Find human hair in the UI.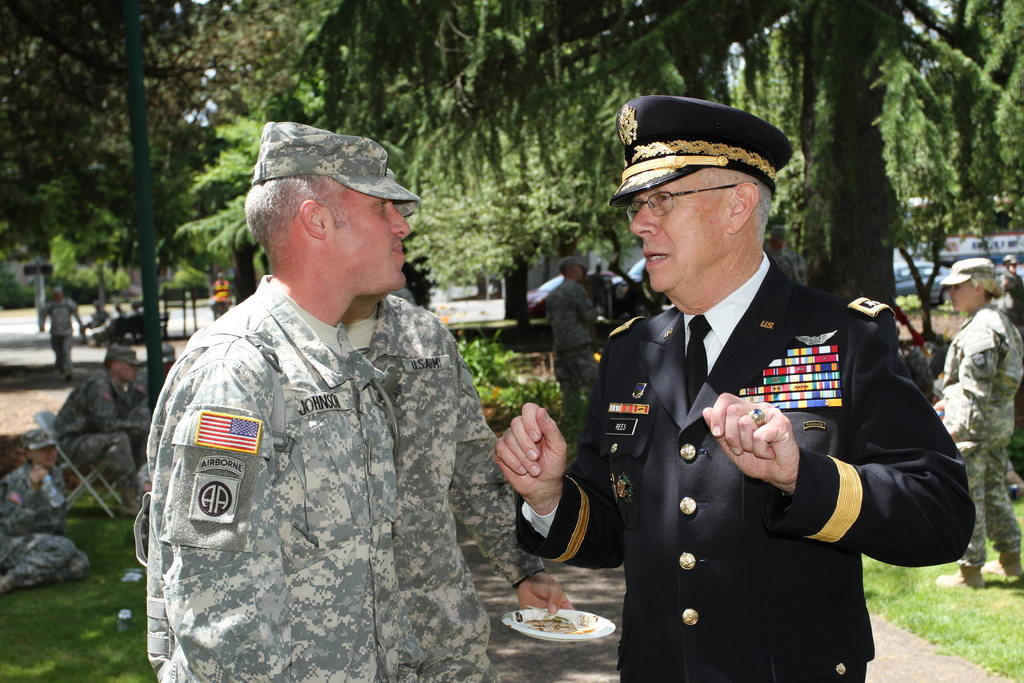
UI element at (560,263,571,277).
